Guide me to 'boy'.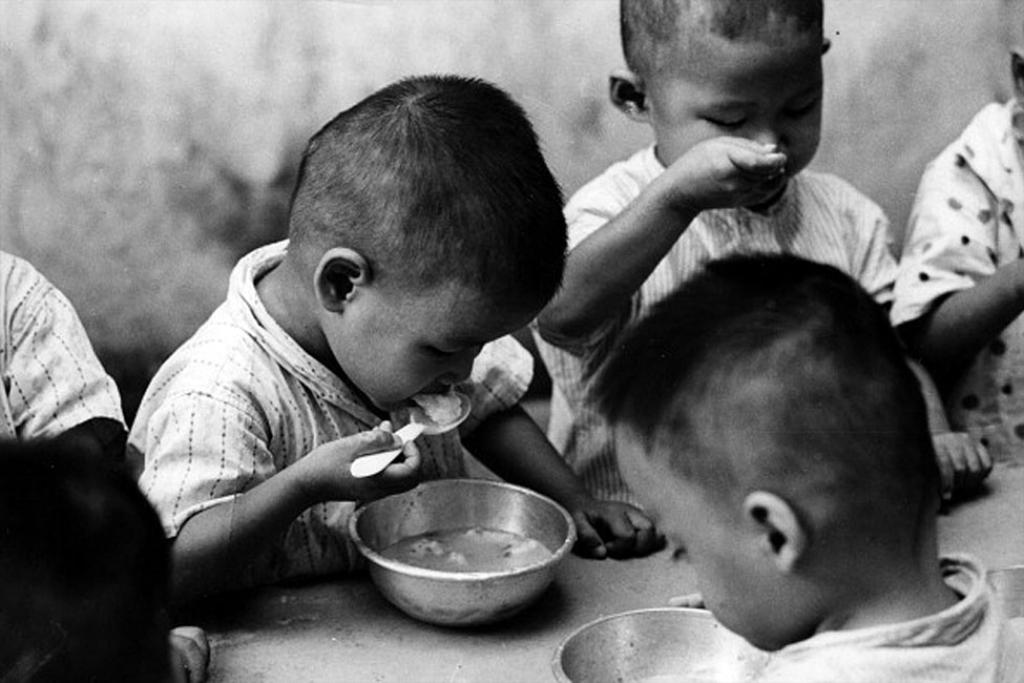
Guidance: <bbox>0, 251, 134, 471</bbox>.
